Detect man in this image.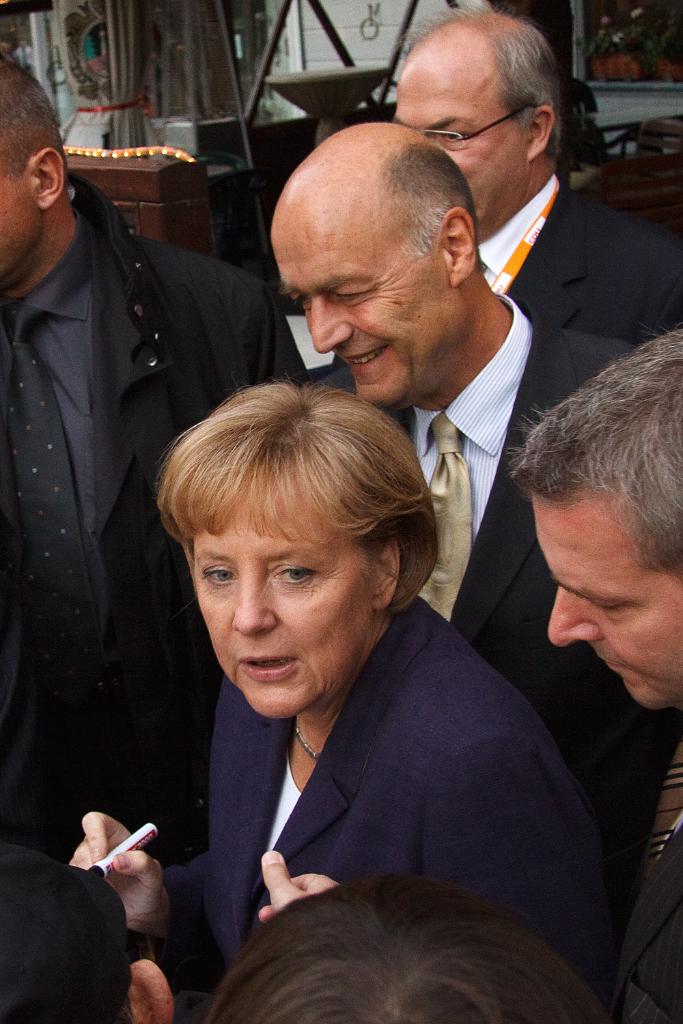
Detection: [0, 56, 311, 870].
